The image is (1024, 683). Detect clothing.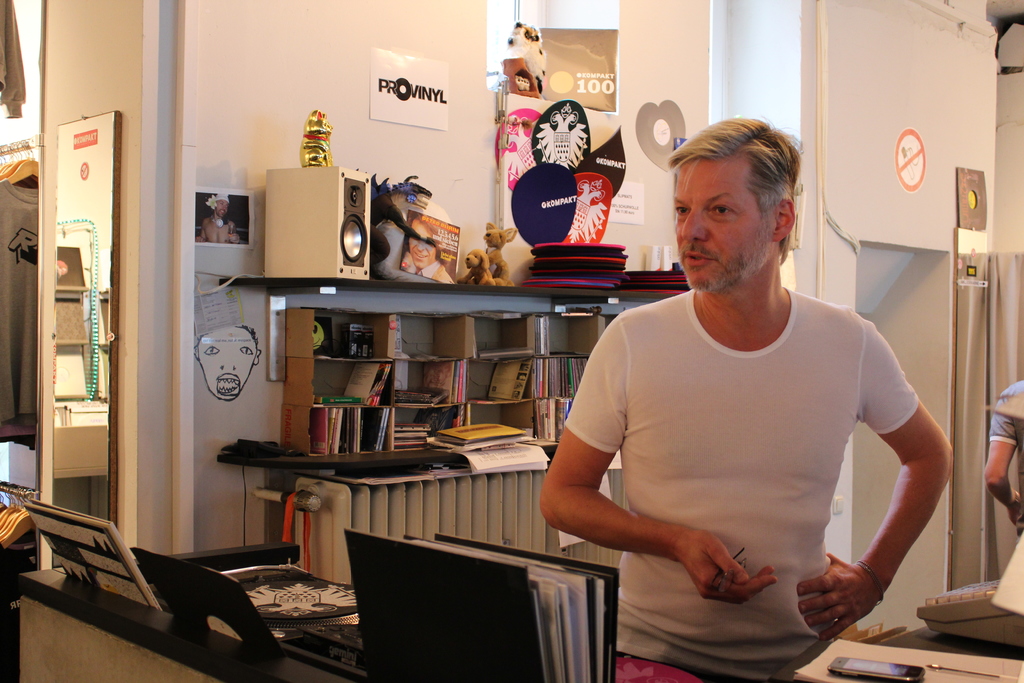
Detection: 572, 252, 934, 650.
